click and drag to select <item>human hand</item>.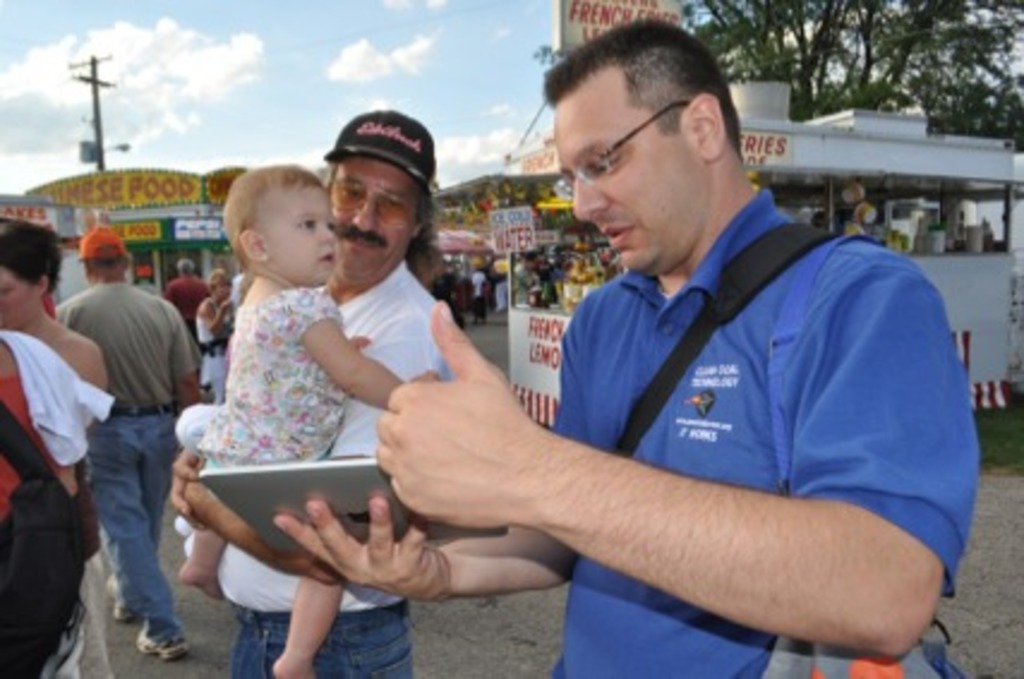
Selection: 216,293,237,319.
